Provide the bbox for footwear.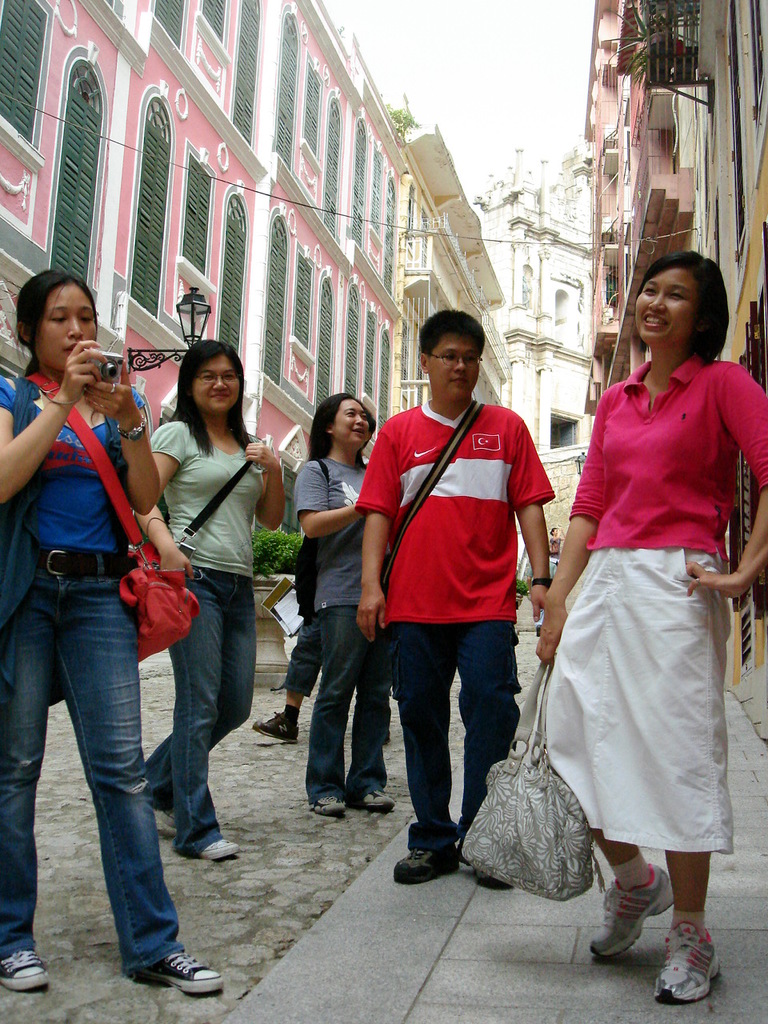
Rect(134, 945, 214, 983).
